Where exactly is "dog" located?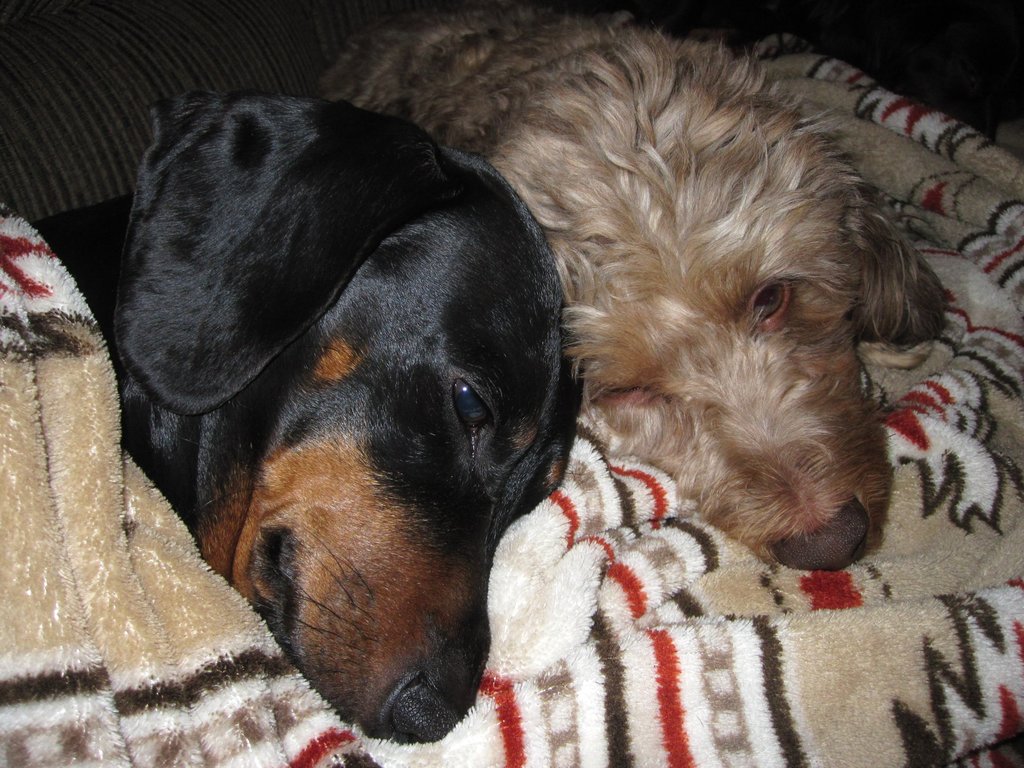
Its bounding box is 24,92,587,746.
